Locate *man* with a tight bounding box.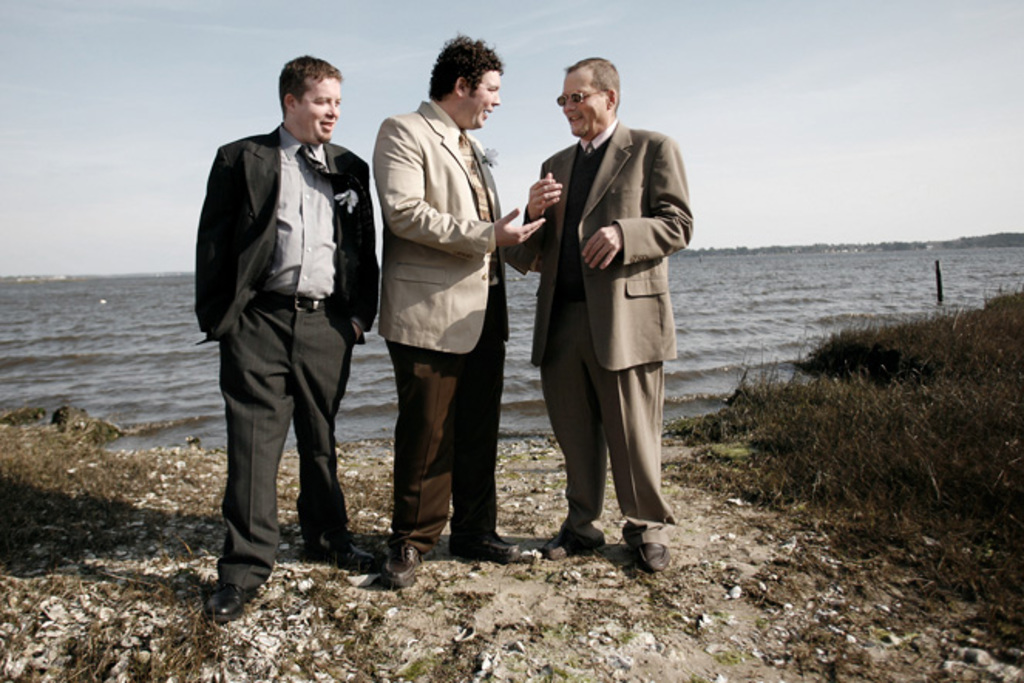
l=375, t=31, r=536, b=581.
